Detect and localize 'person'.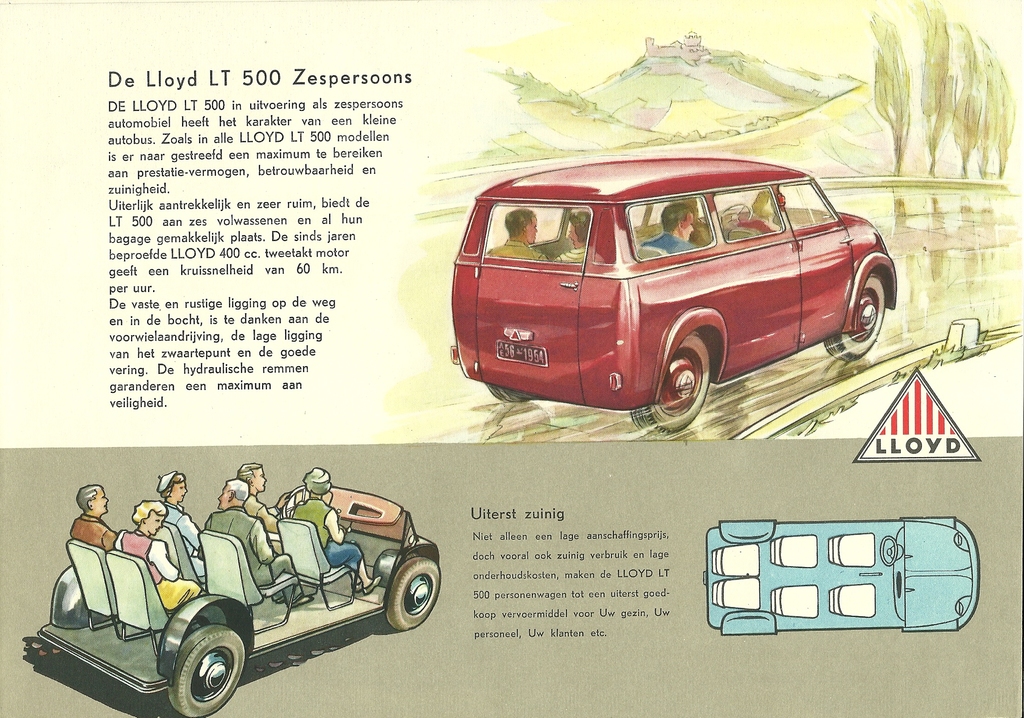
Localized at 195 485 310 605.
